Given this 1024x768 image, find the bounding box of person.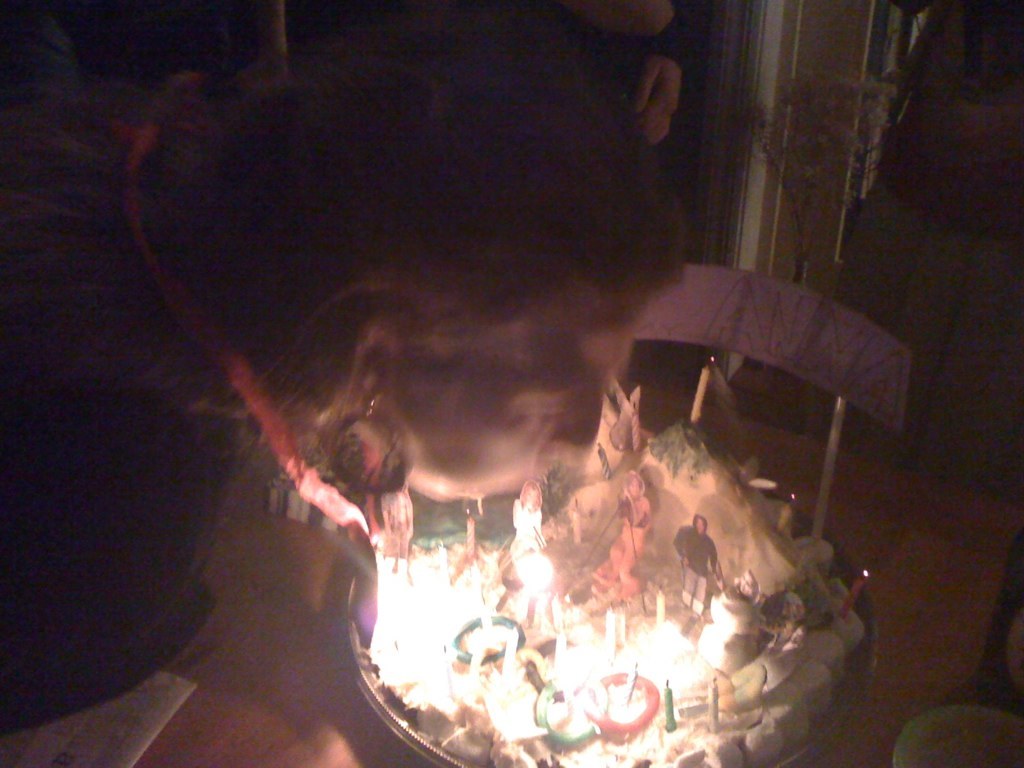
select_region(0, 53, 678, 735).
